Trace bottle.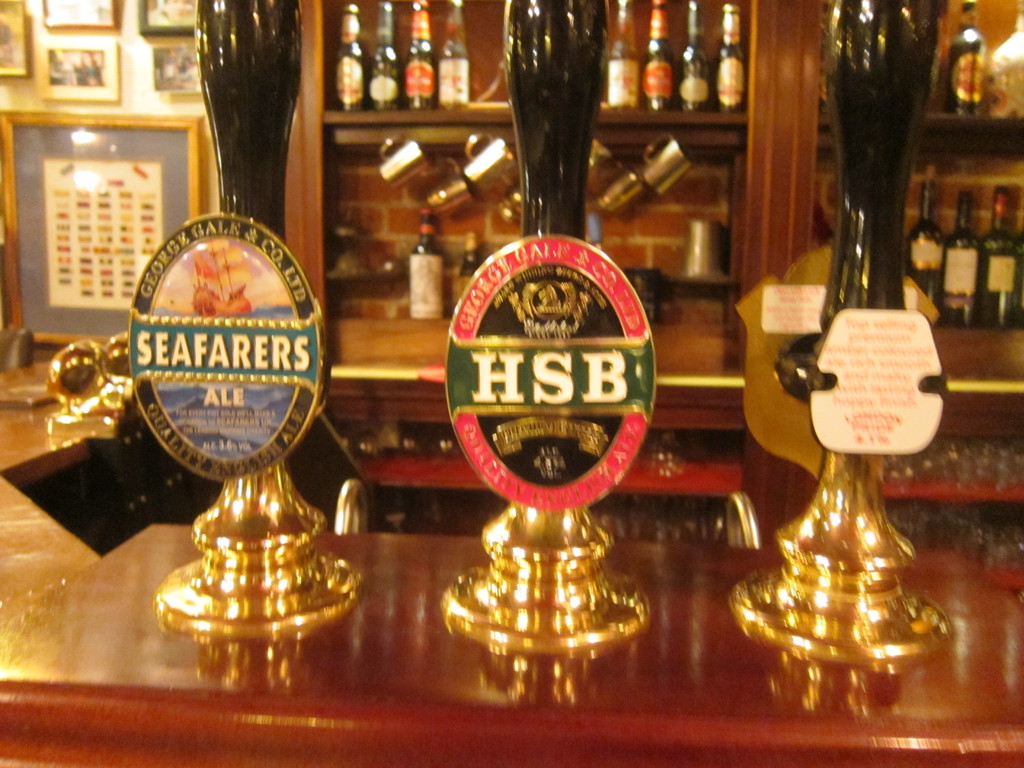
Traced to <bbox>648, 0, 687, 124</bbox>.
